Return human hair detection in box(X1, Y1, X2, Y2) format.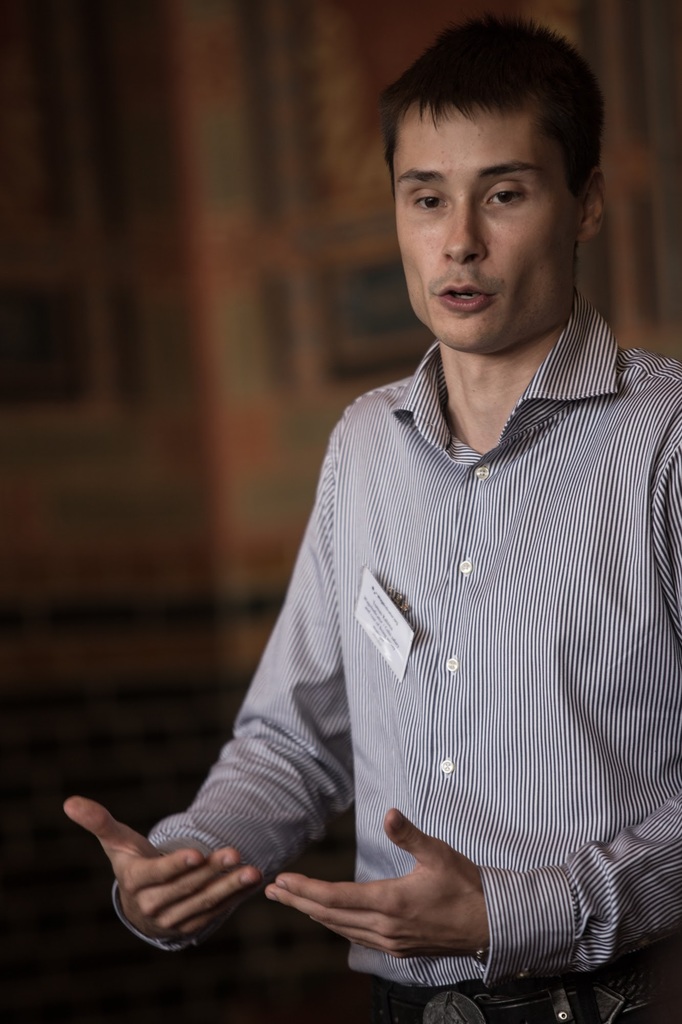
box(389, 31, 599, 189).
